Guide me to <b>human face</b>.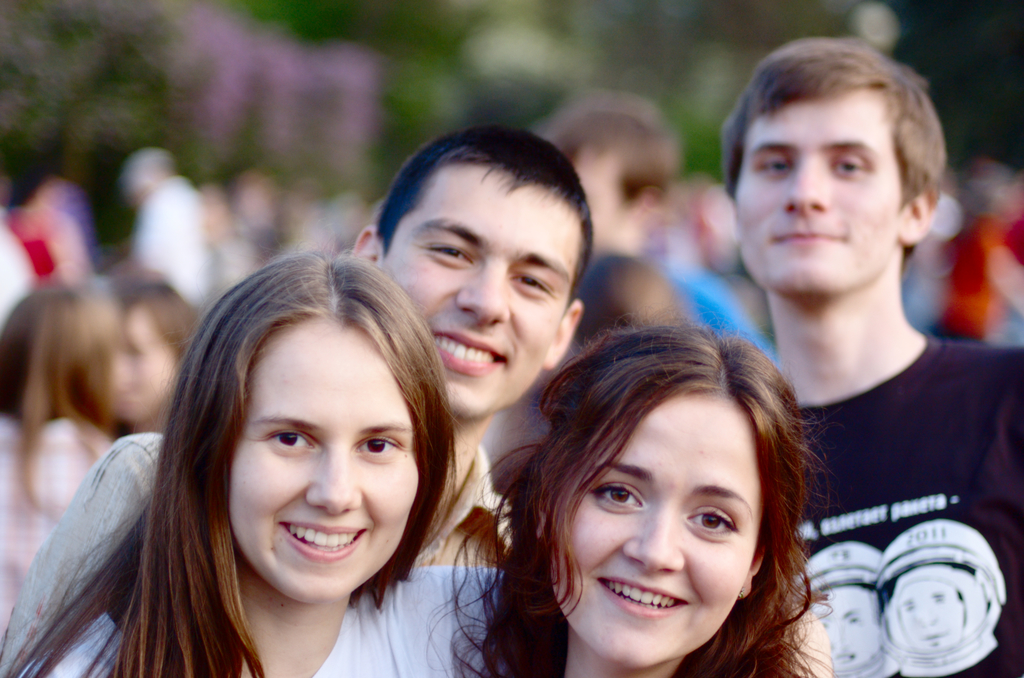
Guidance: bbox=[227, 319, 419, 605].
